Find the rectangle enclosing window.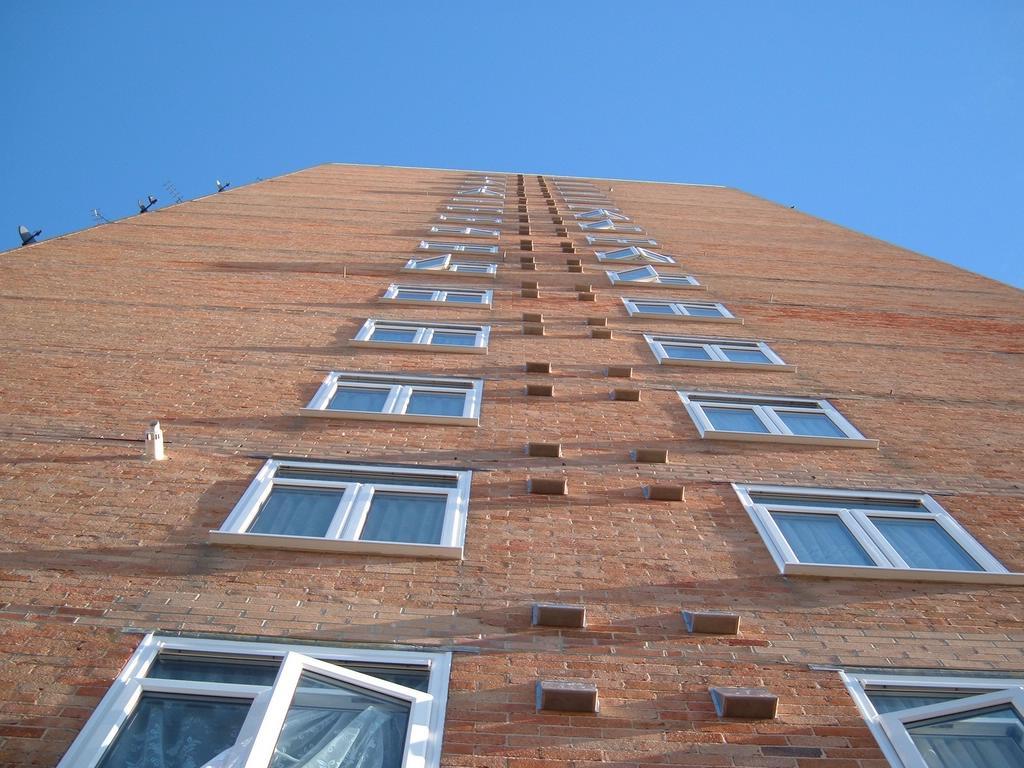
609, 265, 696, 286.
